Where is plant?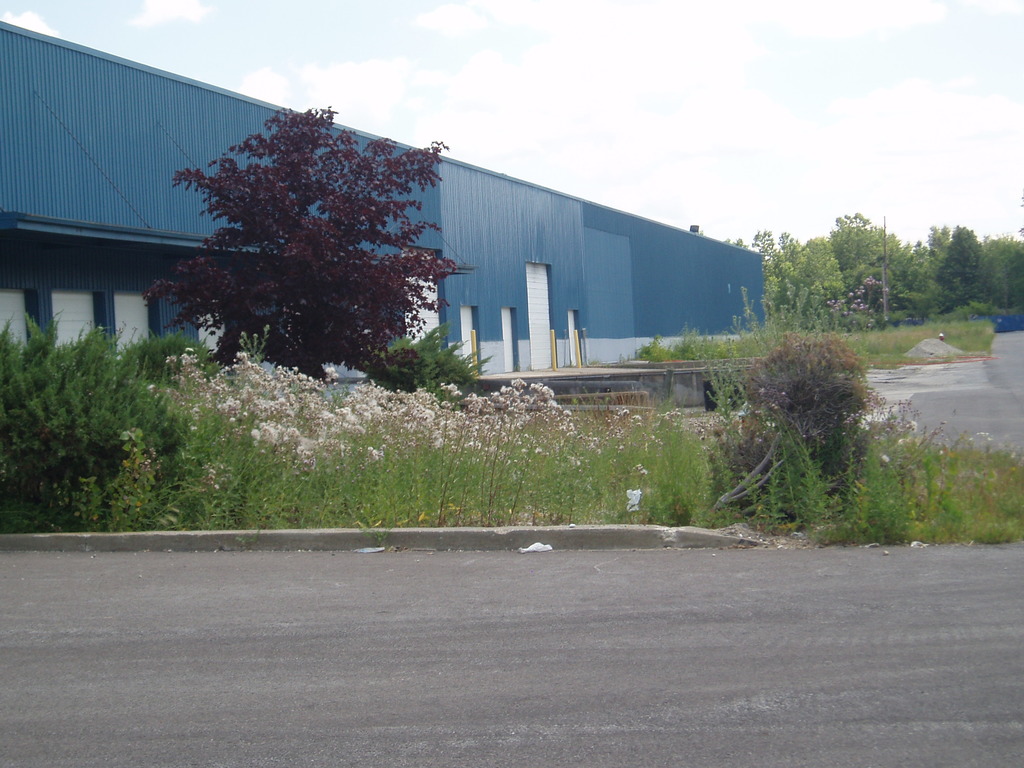
left=850, top=404, right=1023, bottom=552.
